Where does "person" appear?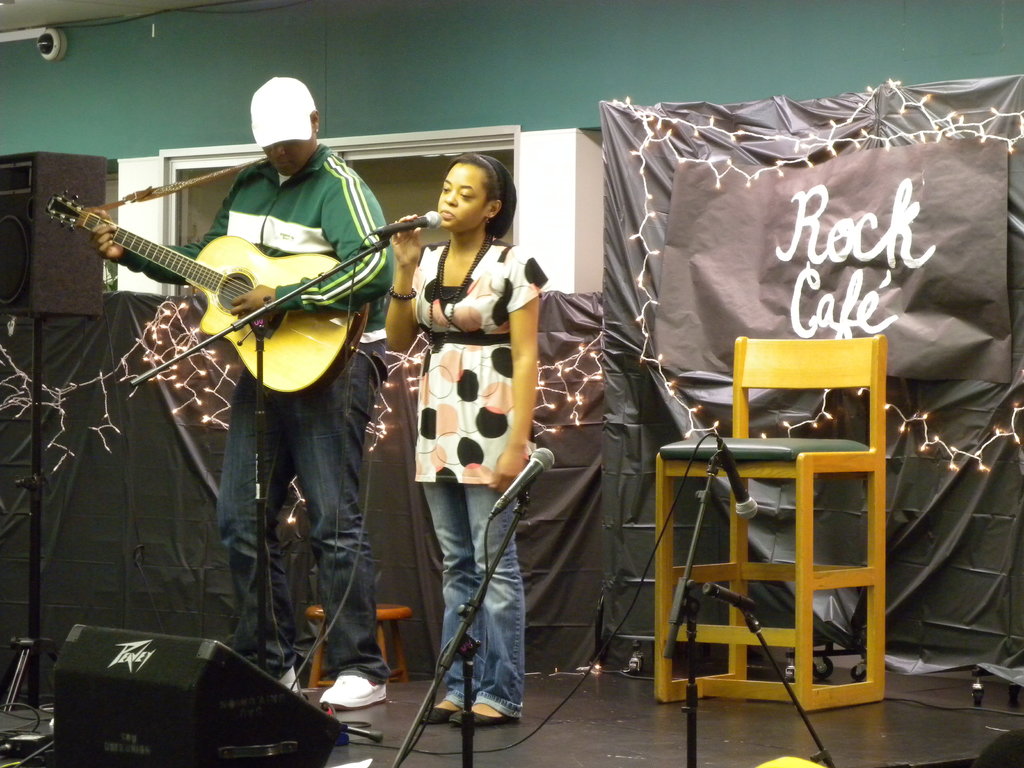
Appears at (left=394, top=108, right=541, bottom=711).
